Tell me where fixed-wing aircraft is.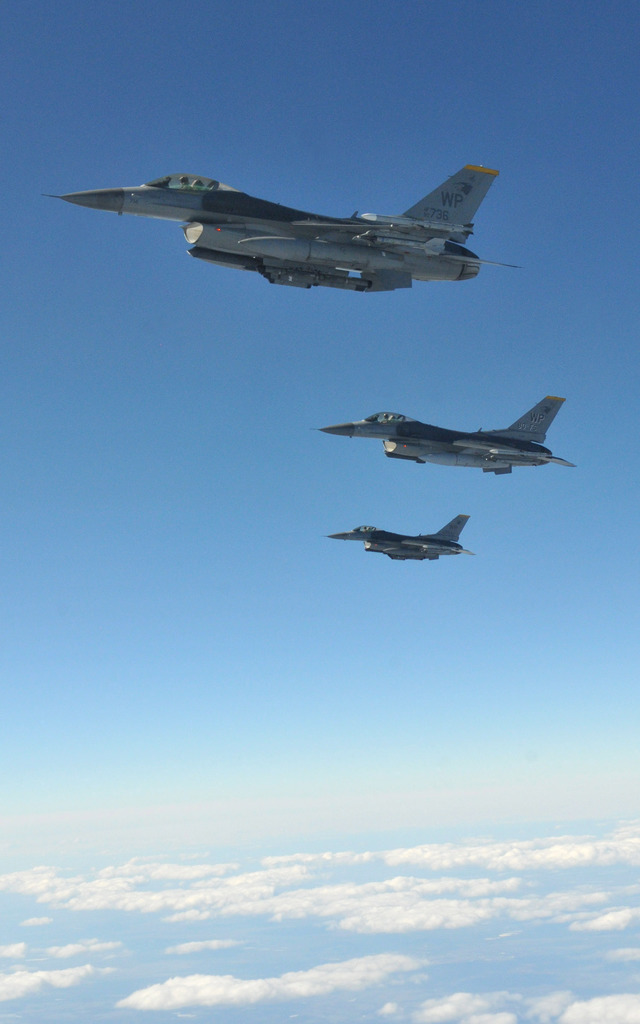
fixed-wing aircraft is at locate(308, 391, 575, 476).
